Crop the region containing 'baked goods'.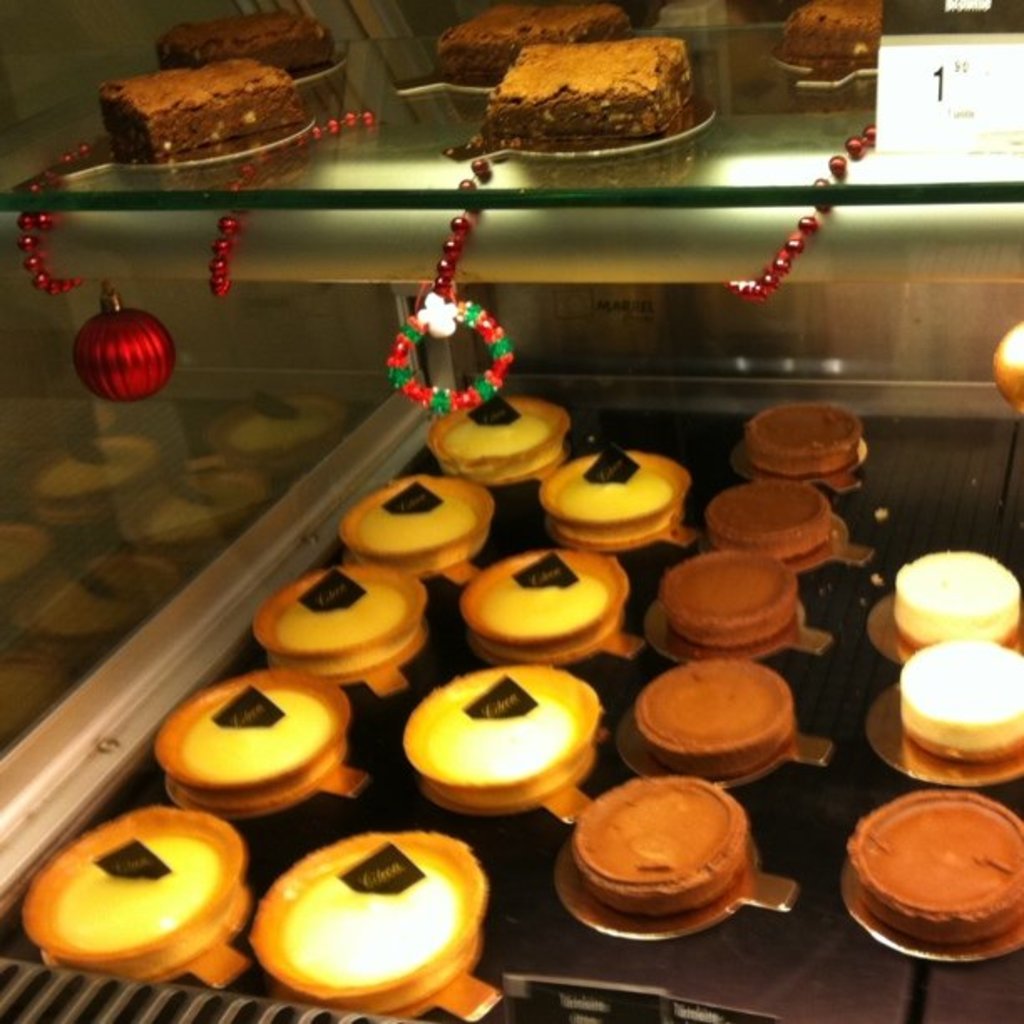
Crop region: 430, 0, 631, 75.
